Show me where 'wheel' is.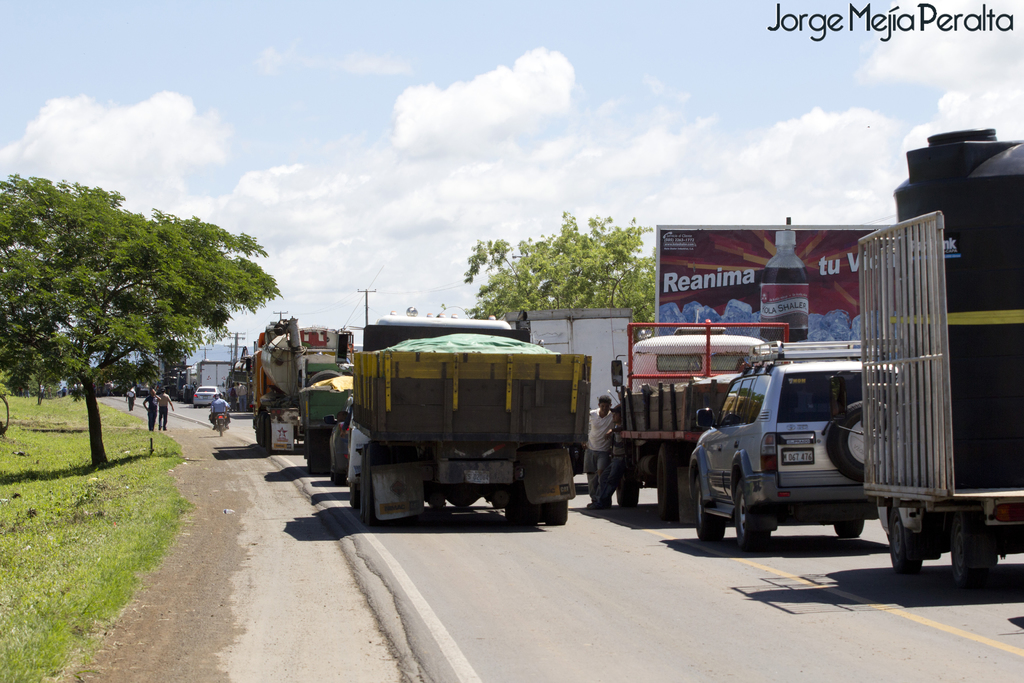
'wheel' is at left=653, top=441, right=681, bottom=528.
